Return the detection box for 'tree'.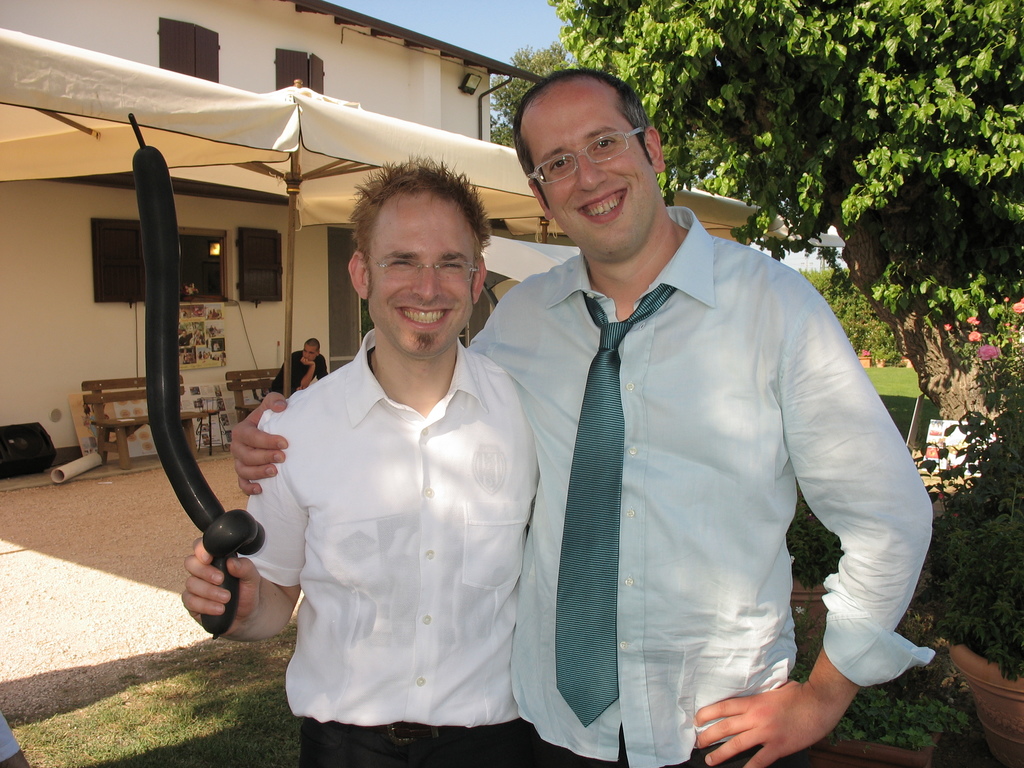
BBox(552, 0, 1023, 444).
